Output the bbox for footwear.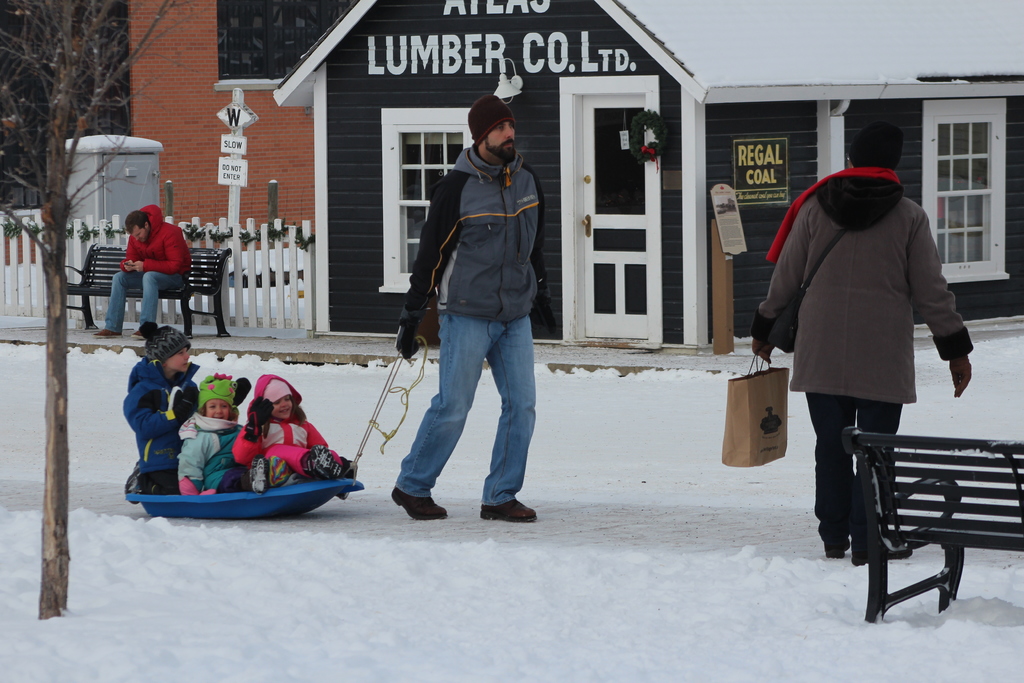
left=391, top=484, right=447, bottom=525.
